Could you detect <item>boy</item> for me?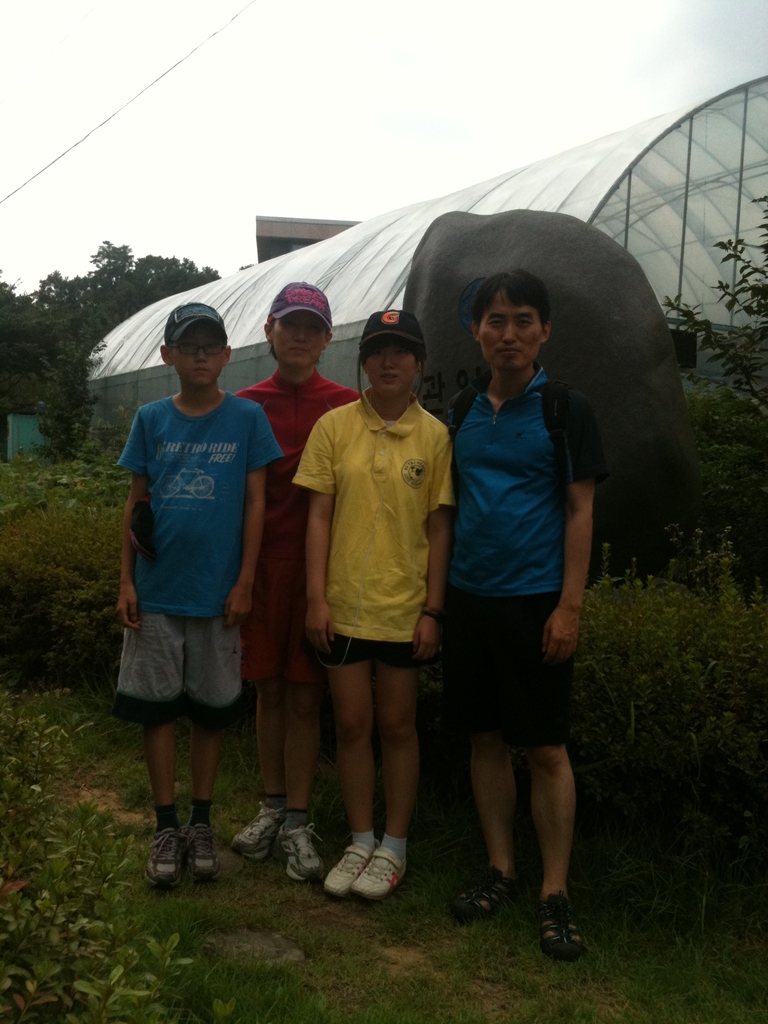
Detection result: x1=95 y1=298 x2=292 y2=877.
